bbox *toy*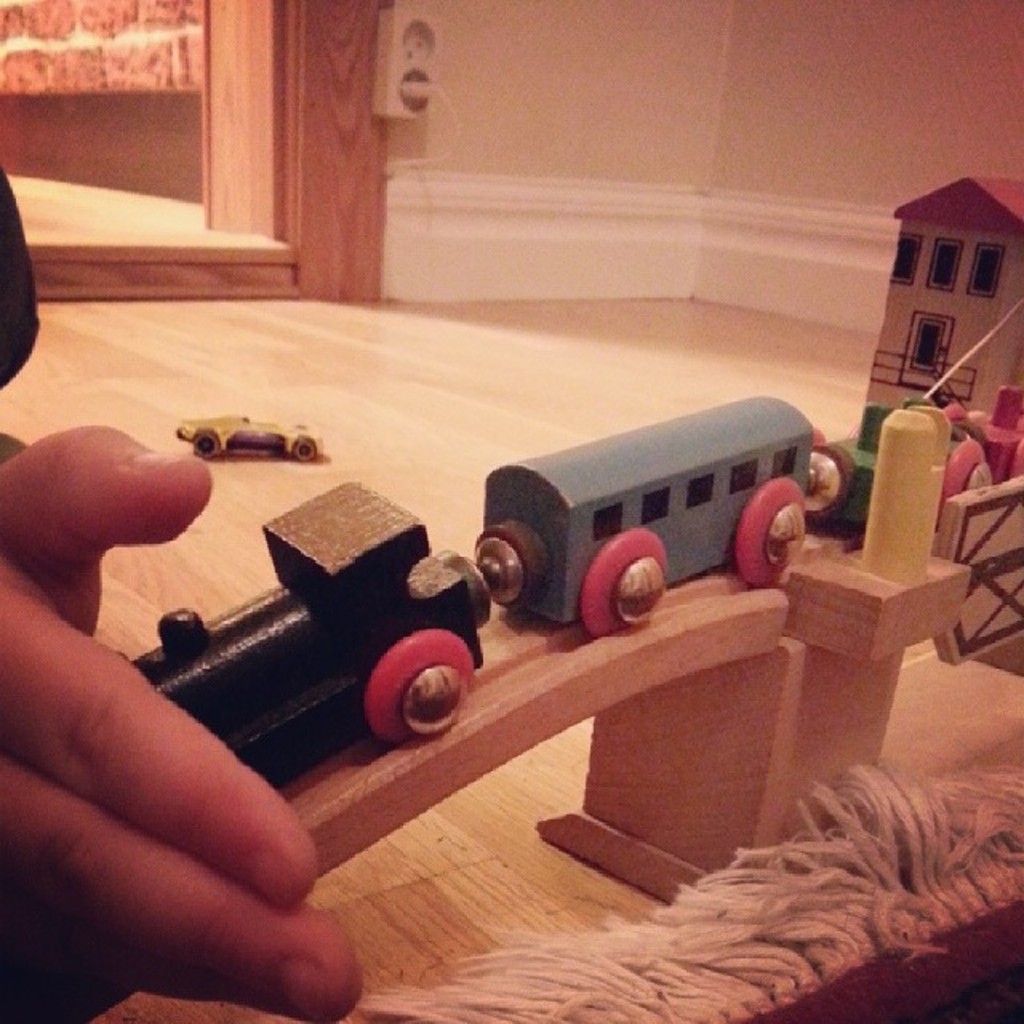
[173, 408, 330, 466]
